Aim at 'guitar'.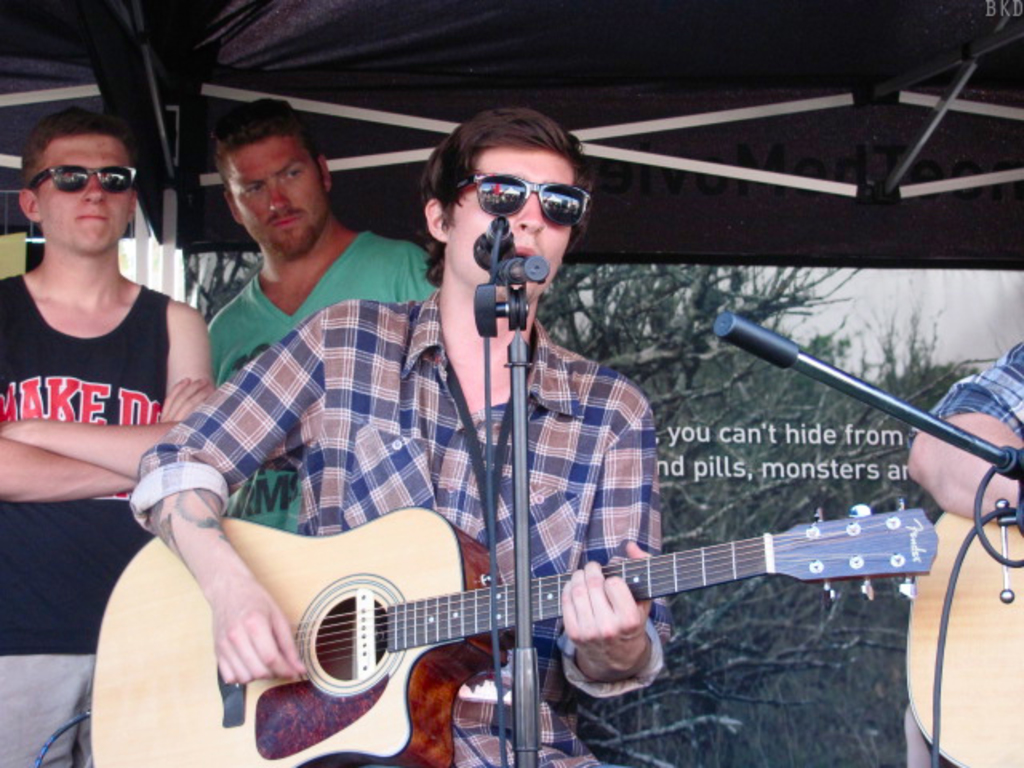
Aimed at 163:453:968:752.
